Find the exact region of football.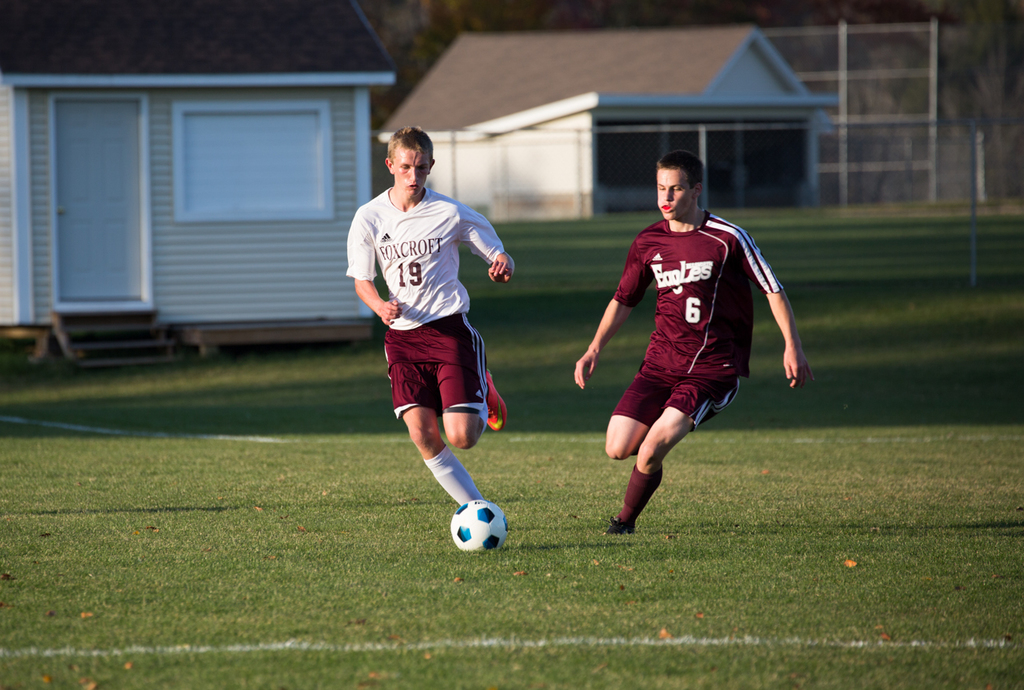
Exact region: crop(453, 494, 512, 553).
